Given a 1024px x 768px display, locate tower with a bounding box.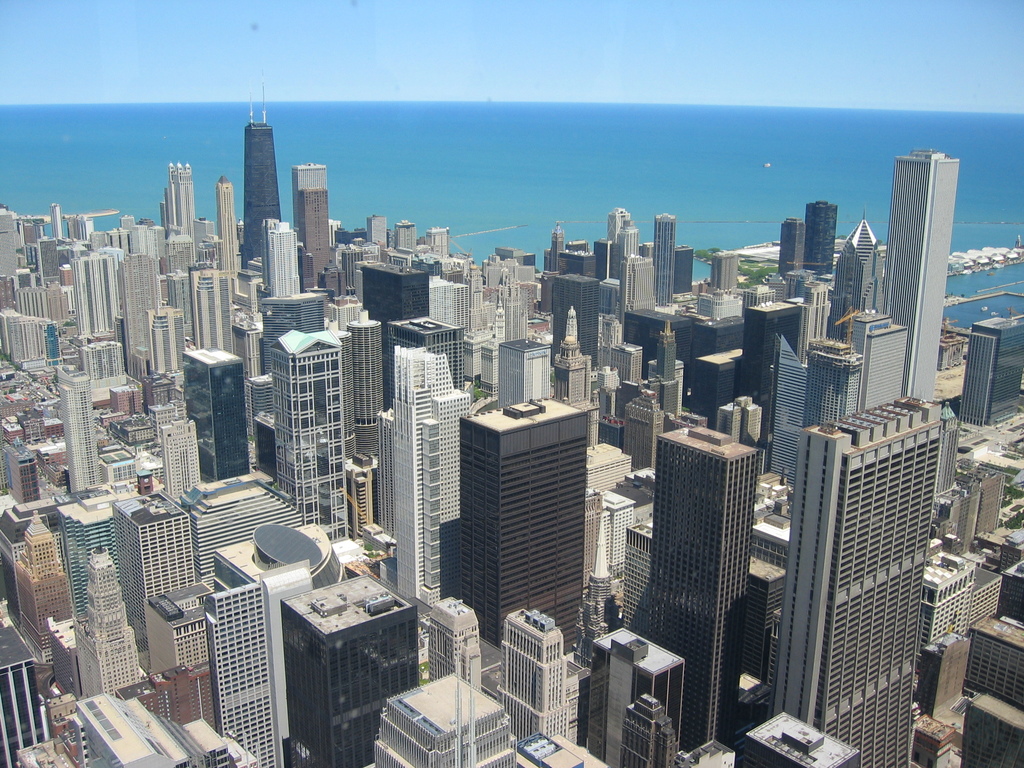
Located: left=101, top=369, right=145, bottom=422.
